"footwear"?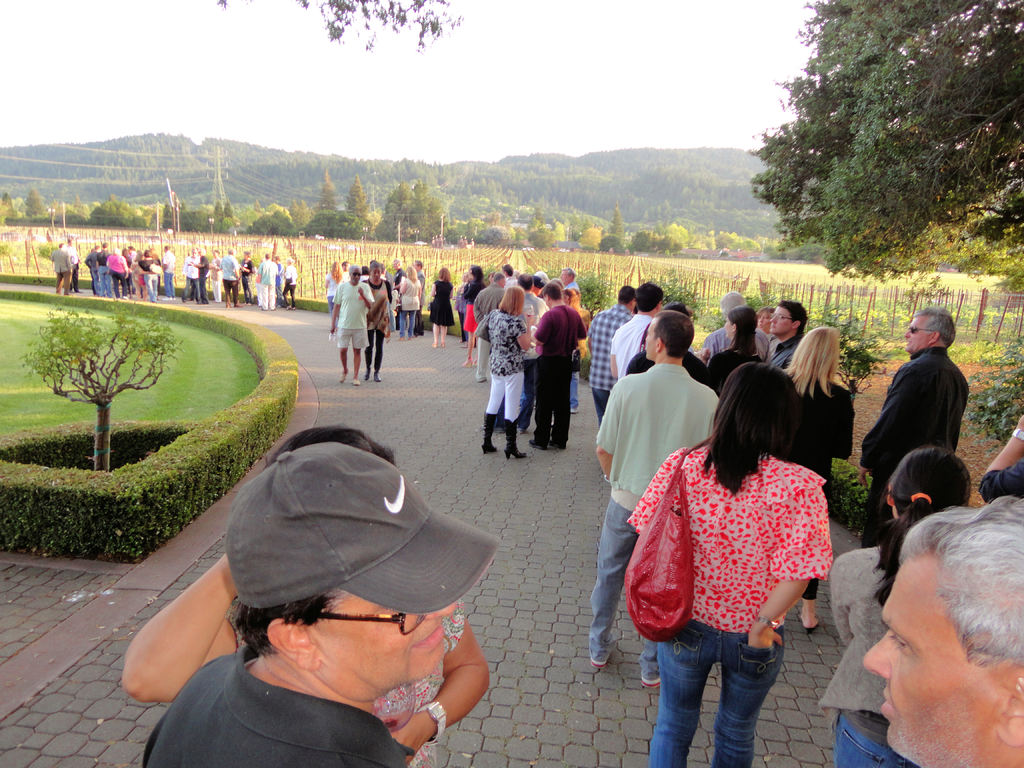
[x1=641, y1=675, x2=662, y2=687]
